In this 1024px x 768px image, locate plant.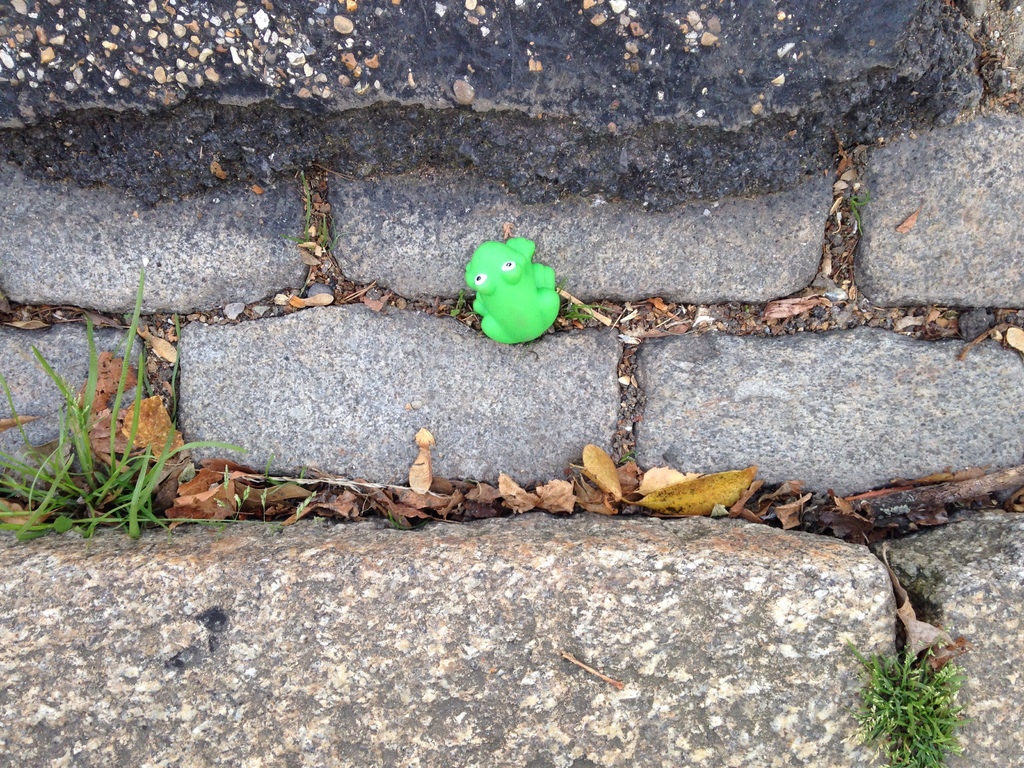
Bounding box: (842,186,876,233).
